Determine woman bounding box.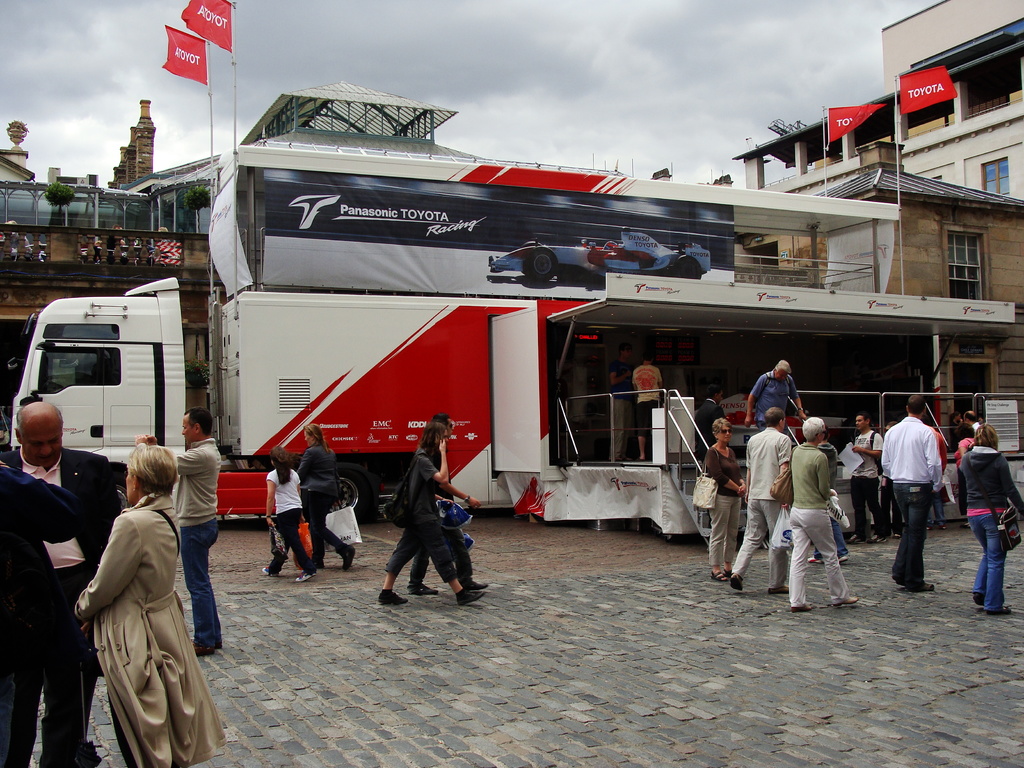
Determined: [260, 443, 326, 582].
